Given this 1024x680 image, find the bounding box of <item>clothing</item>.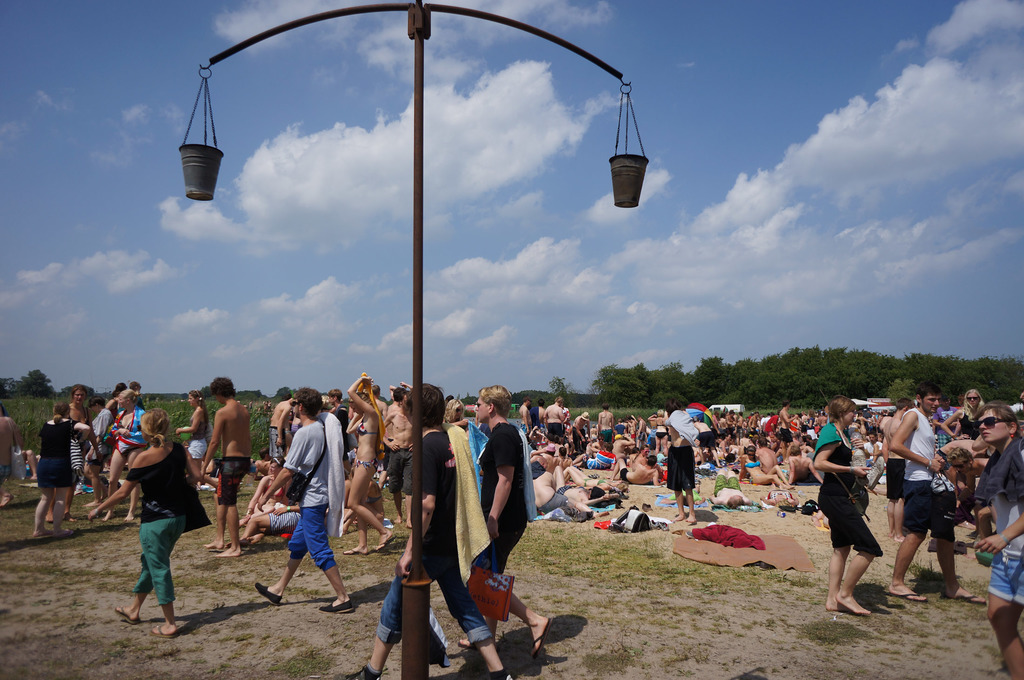
<bbox>132, 514, 185, 608</bbox>.
